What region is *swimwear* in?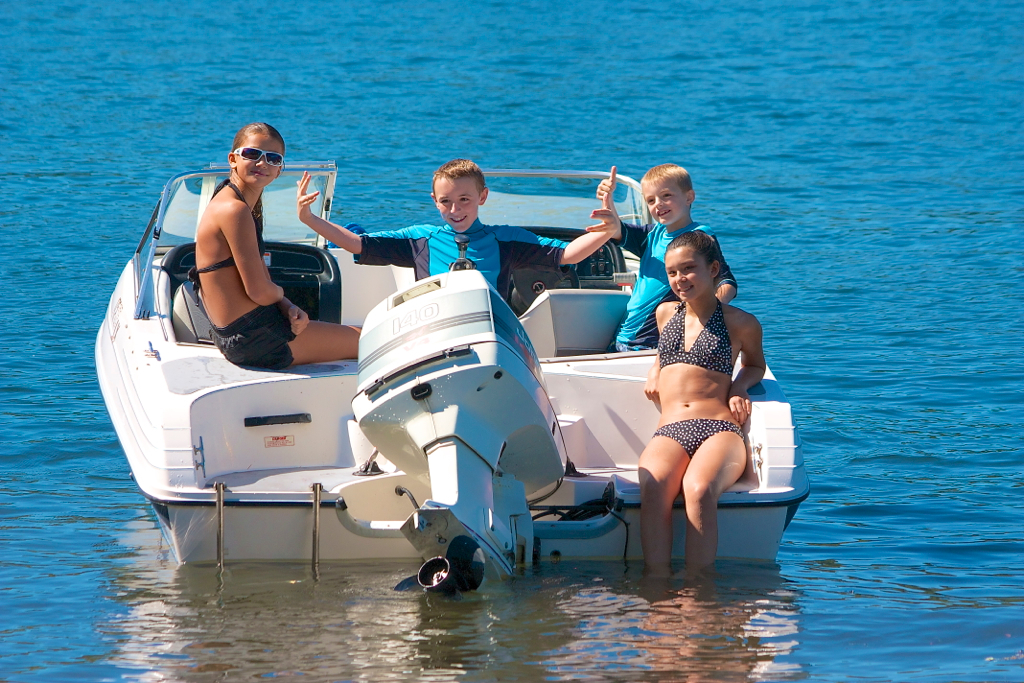
<box>189,178,270,289</box>.
